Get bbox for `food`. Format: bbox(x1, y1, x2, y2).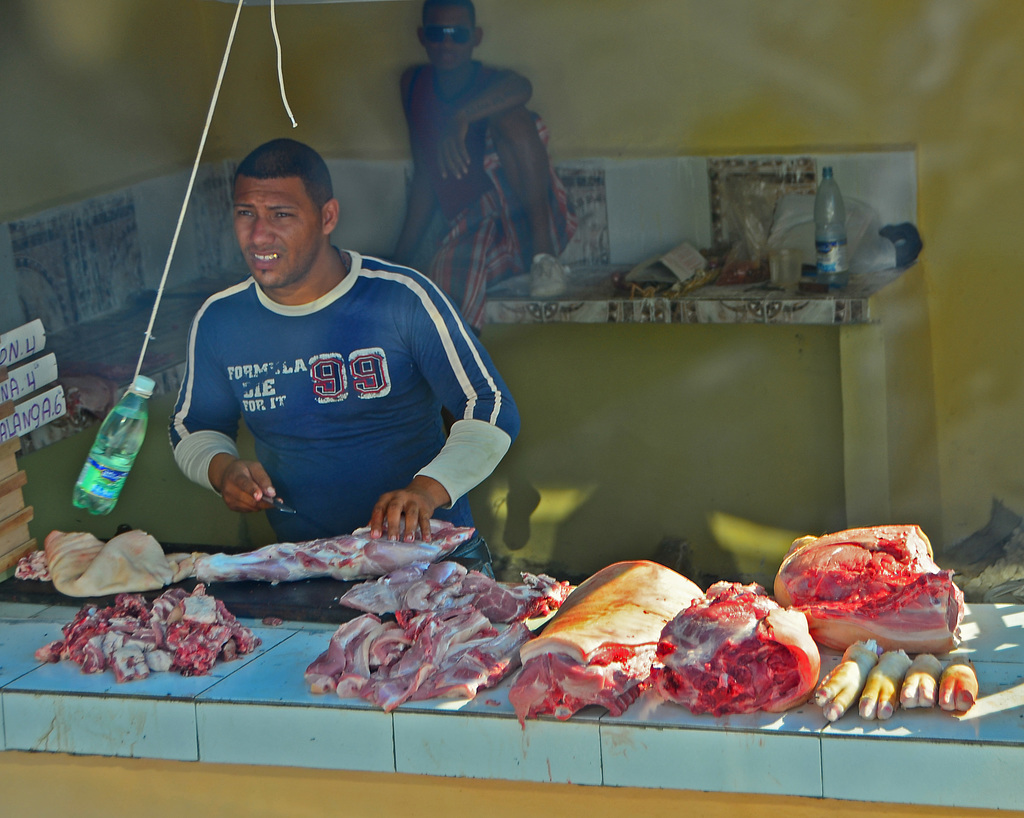
bbox(259, 614, 284, 629).
